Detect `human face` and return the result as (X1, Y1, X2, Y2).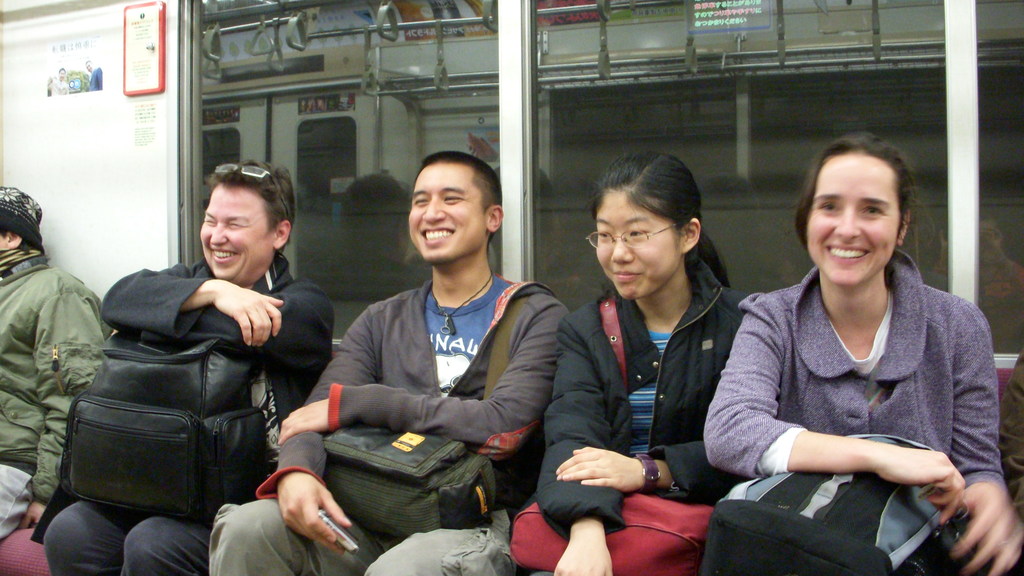
(595, 188, 682, 306).
